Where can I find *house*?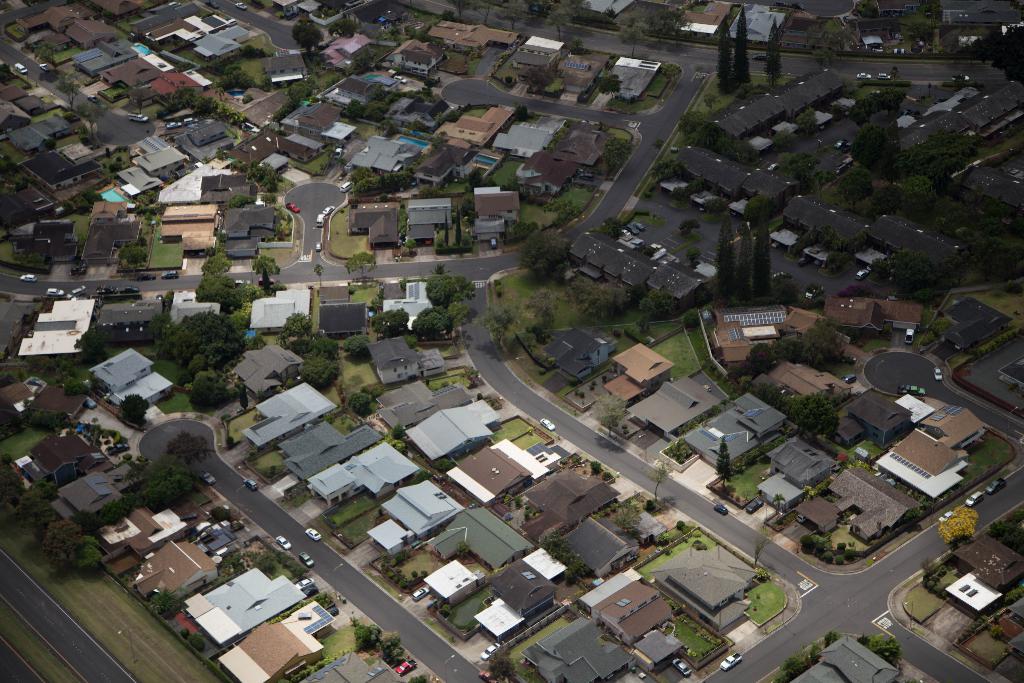
You can find it at x1=378 y1=469 x2=451 y2=532.
